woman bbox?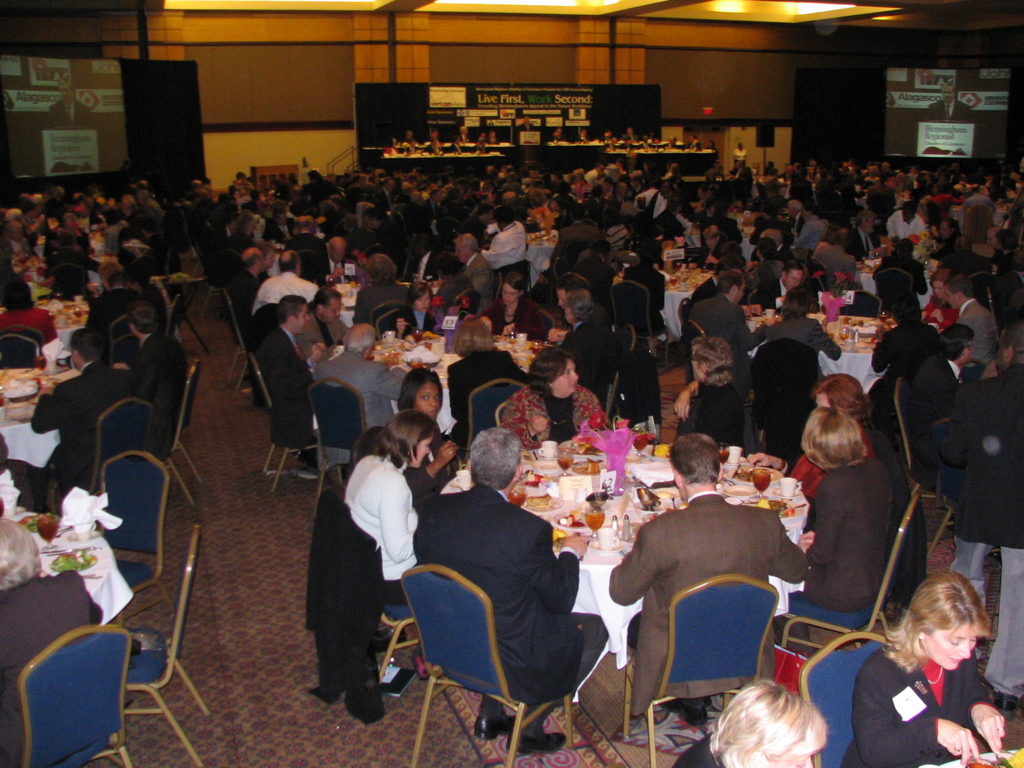
box=[481, 269, 546, 338]
